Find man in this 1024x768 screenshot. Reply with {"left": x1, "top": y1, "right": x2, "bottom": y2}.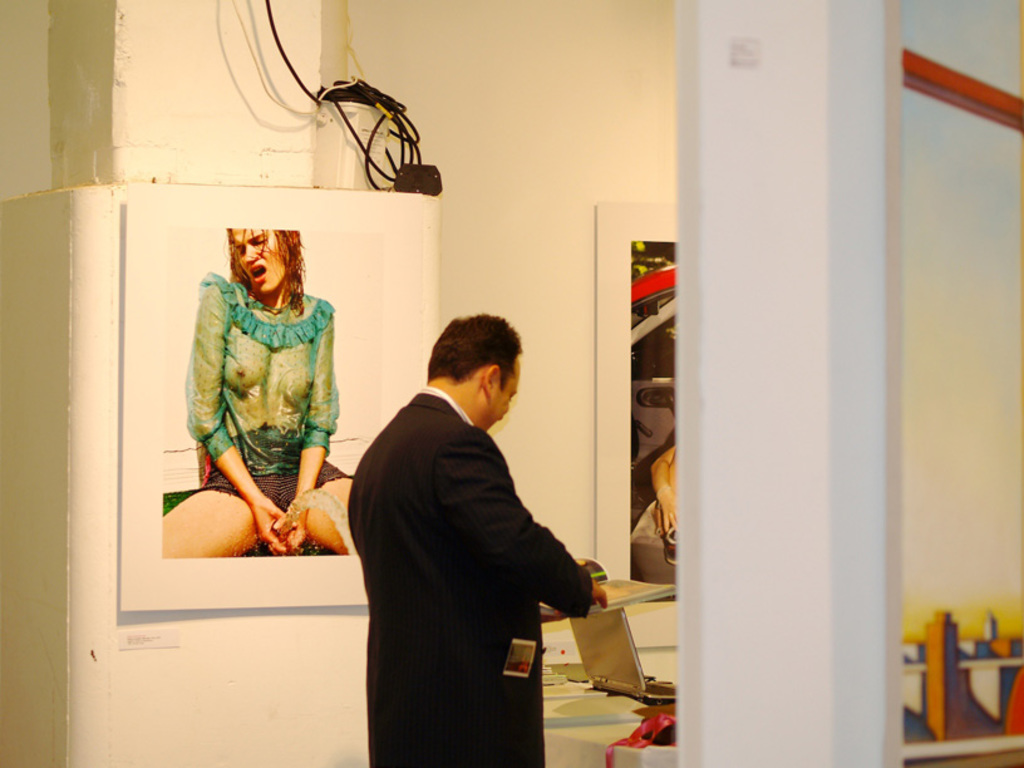
{"left": 349, "top": 312, "right": 617, "bottom": 767}.
